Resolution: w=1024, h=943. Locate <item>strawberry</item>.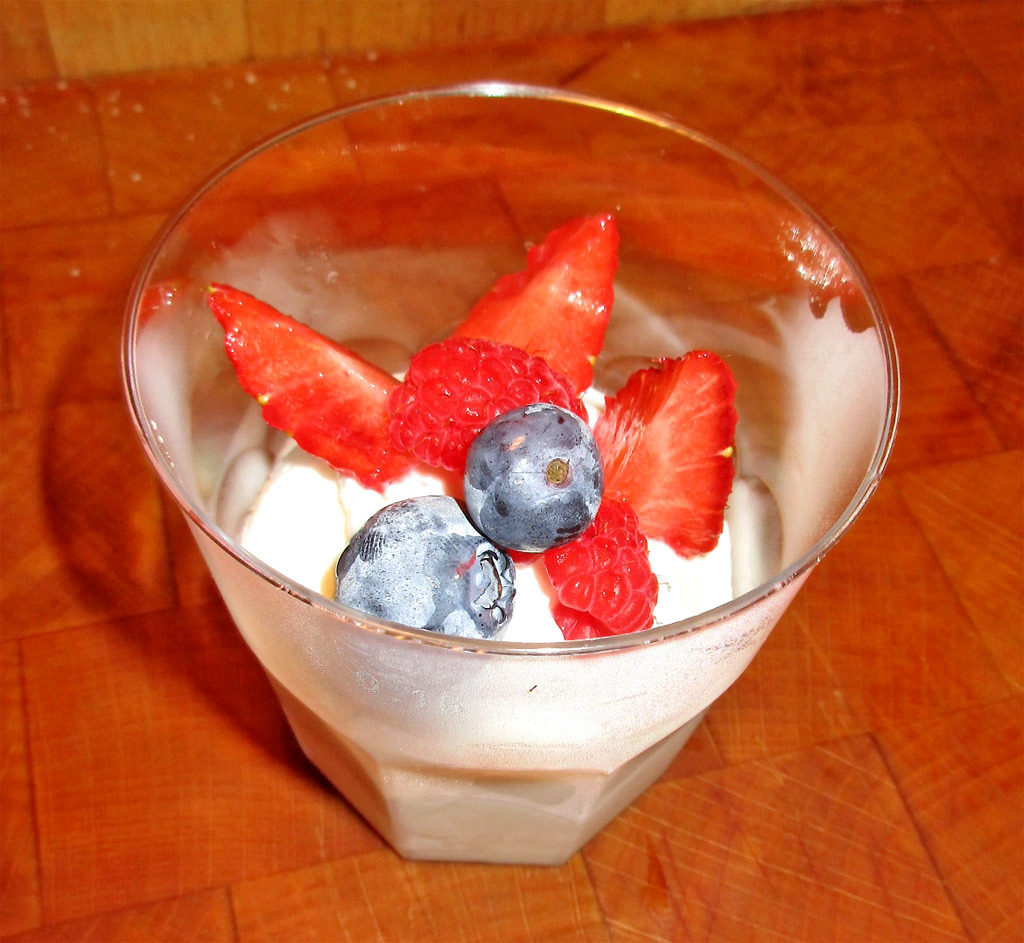
[204, 281, 409, 491].
